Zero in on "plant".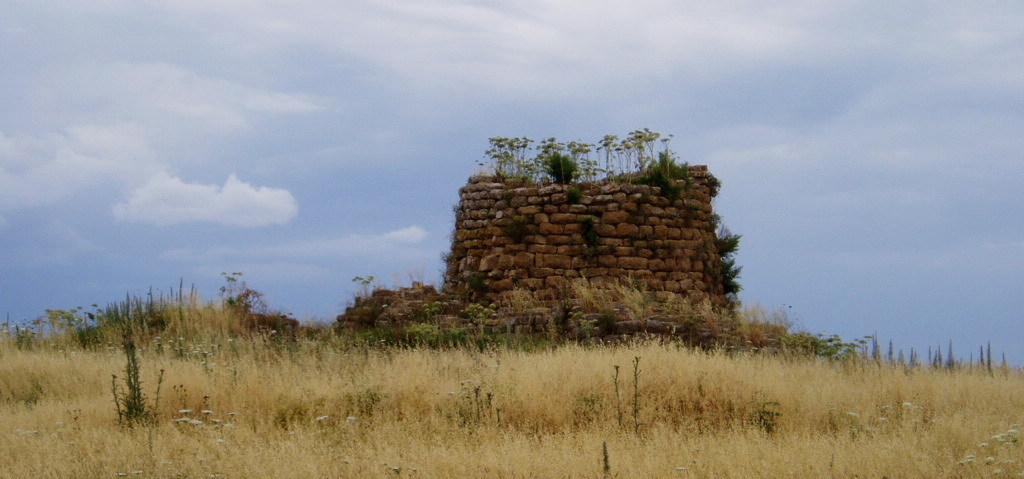
Zeroed in: pyautogui.locateOnScreen(718, 229, 740, 254).
